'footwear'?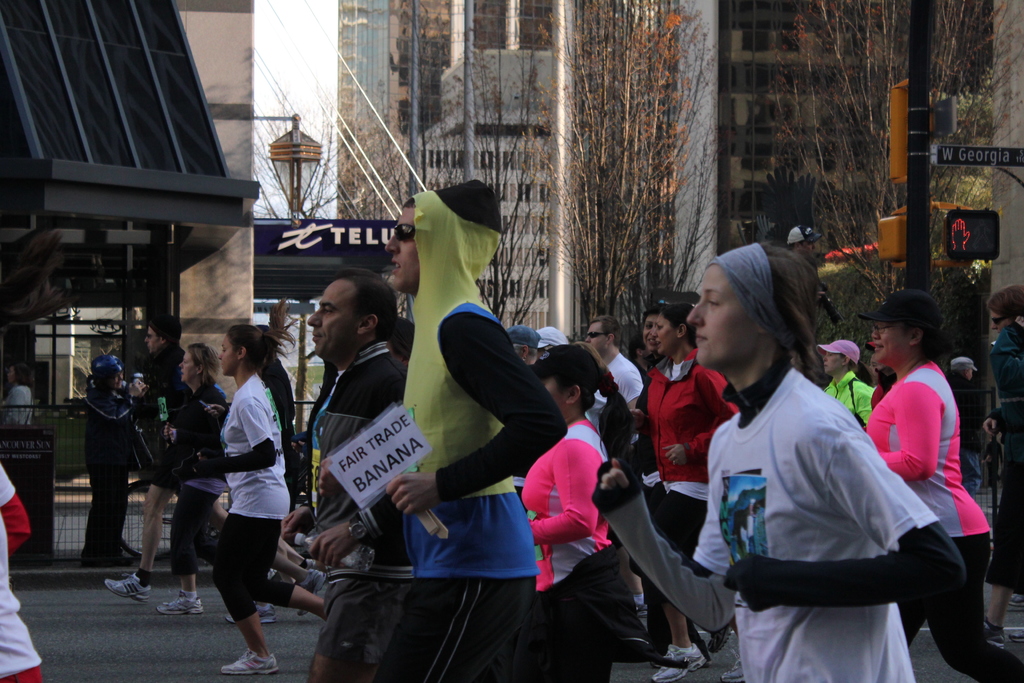
(986,614,1011,650)
